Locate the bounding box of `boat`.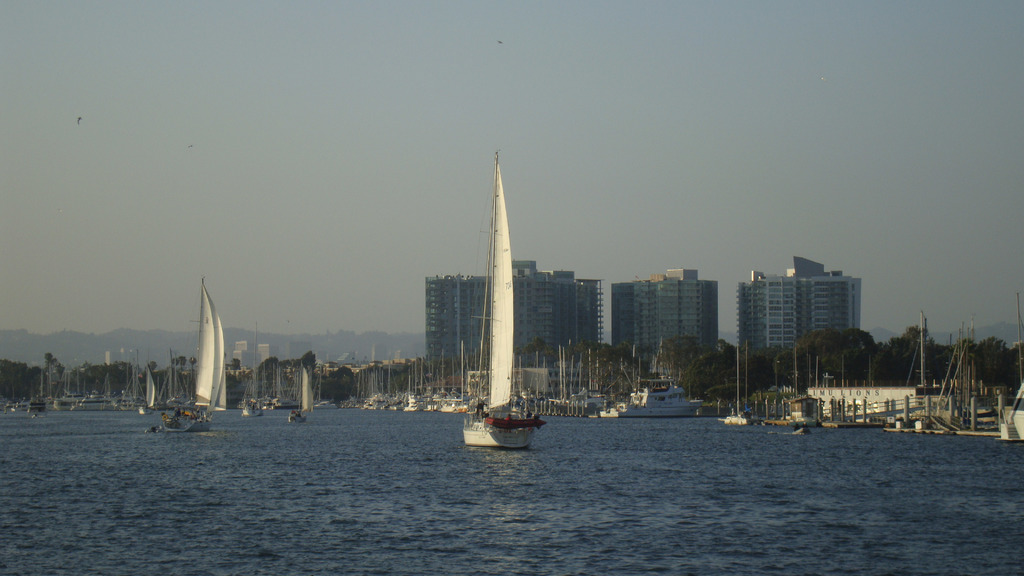
Bounding box: pyautogui.locateOnScreen(177, 276, 232, 434).
